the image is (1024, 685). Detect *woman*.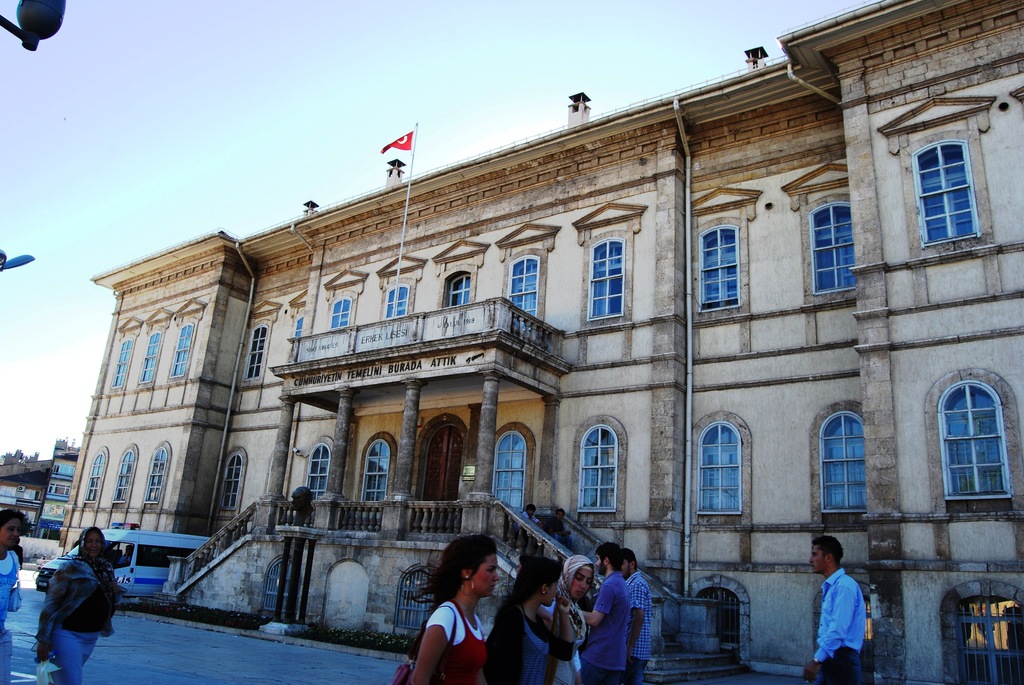
Detection: BBox(488, 556, 576, 684).
